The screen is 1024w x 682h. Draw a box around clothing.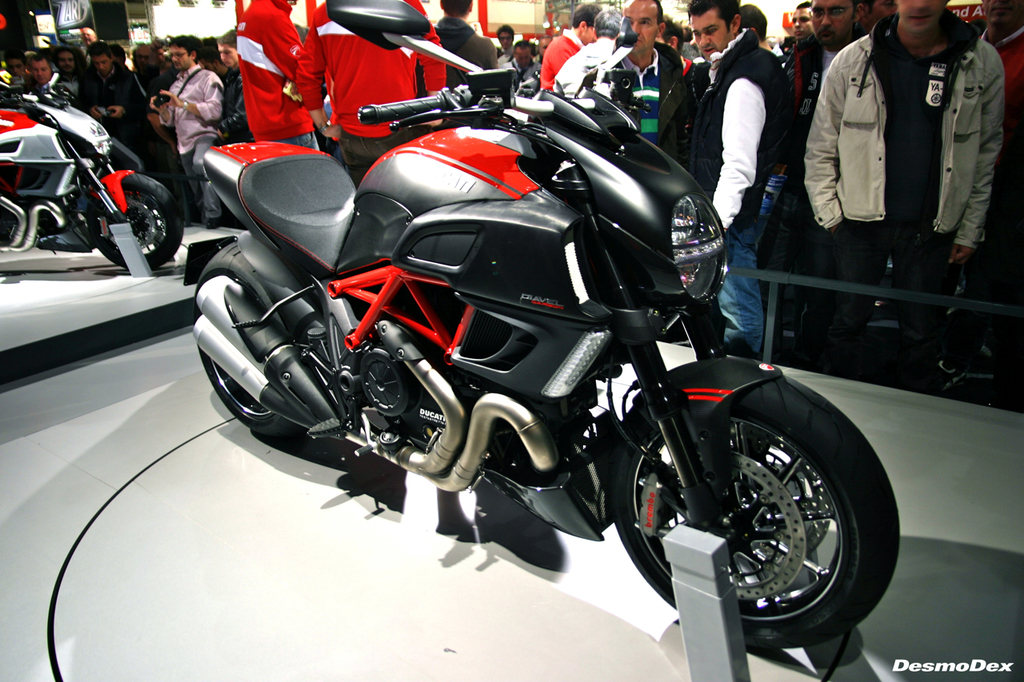
crop(685, 31, 796, 359).
